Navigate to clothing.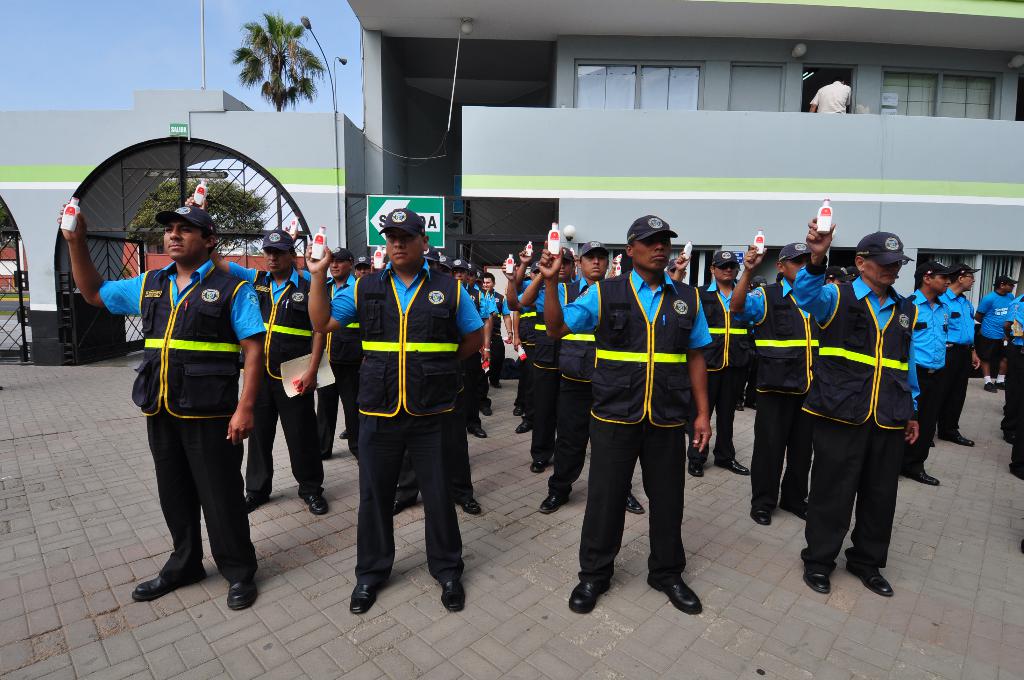
Navigation target: {"left": 1003, "top": 290, "right": 1021, "bottom": 469}.
